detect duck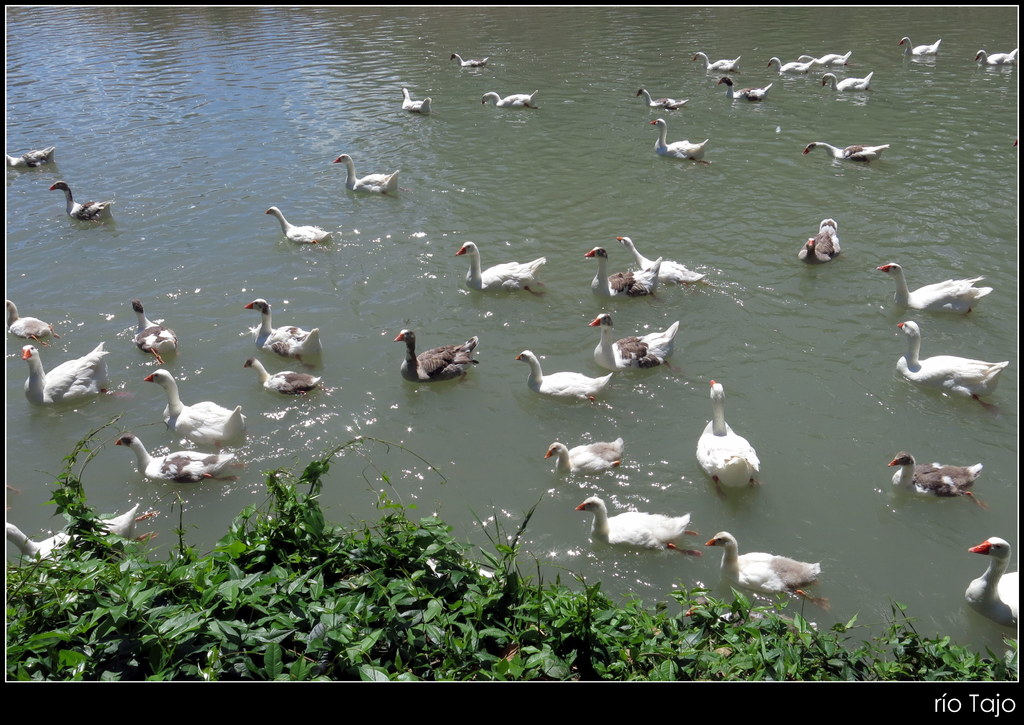
(588,249,665,307)
